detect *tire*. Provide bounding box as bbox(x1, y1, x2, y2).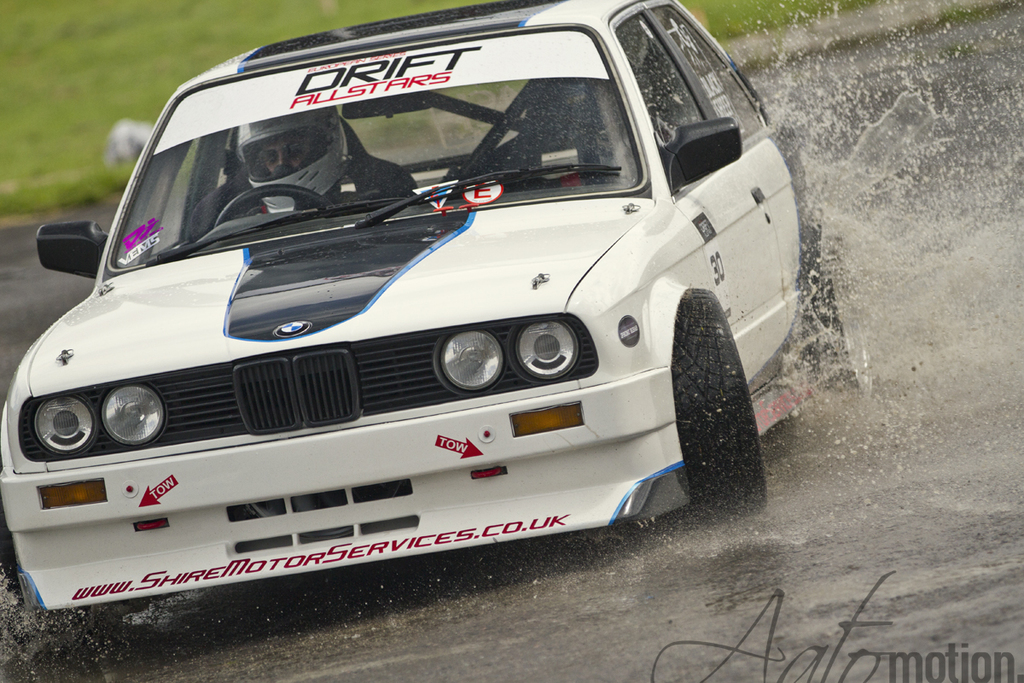
bbox(0, 510, 146, 662).
